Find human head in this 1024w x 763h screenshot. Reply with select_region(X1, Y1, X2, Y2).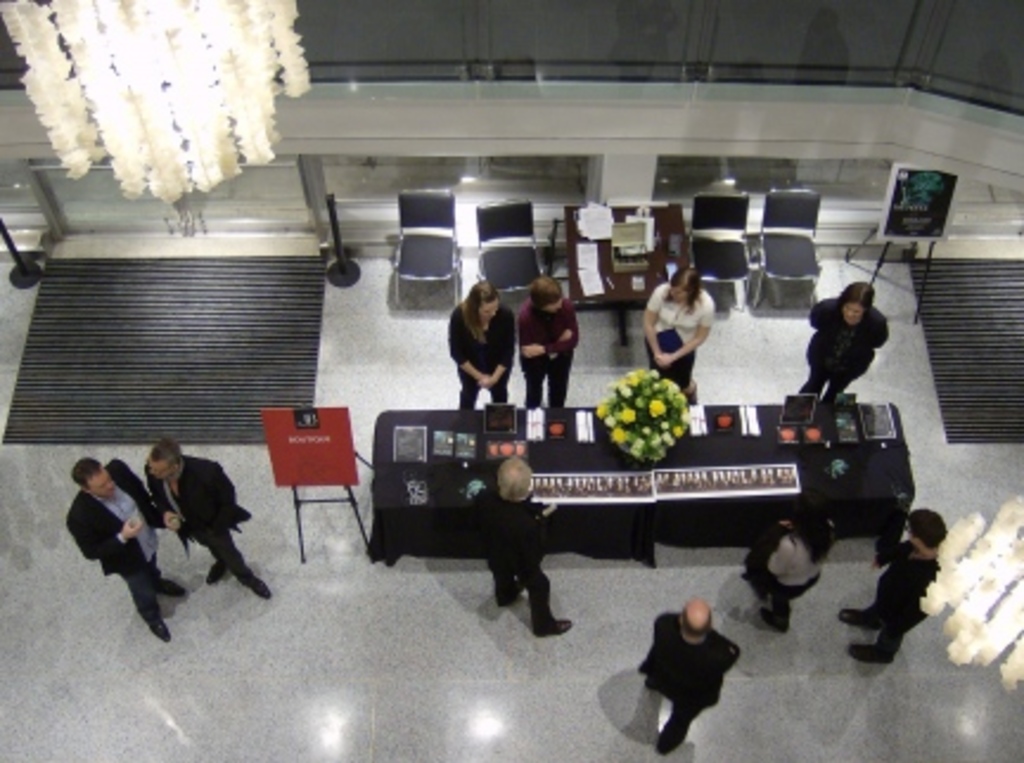
select_region(465, 280, 498, 329).
